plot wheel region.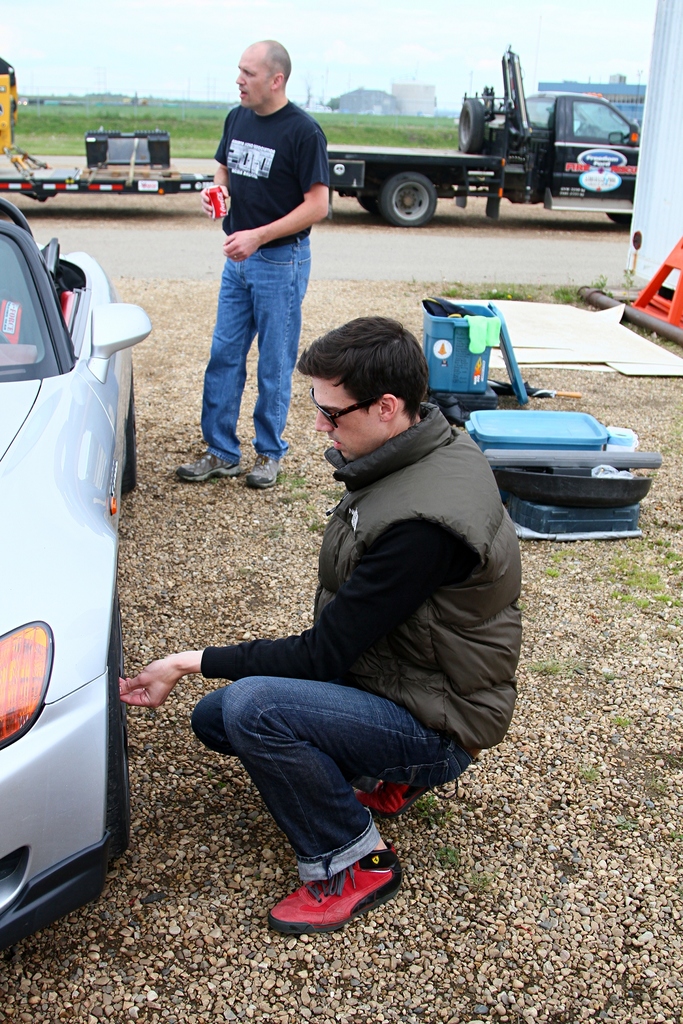
Plotted at x1=357 y1=191 x2=381 y2=214.
